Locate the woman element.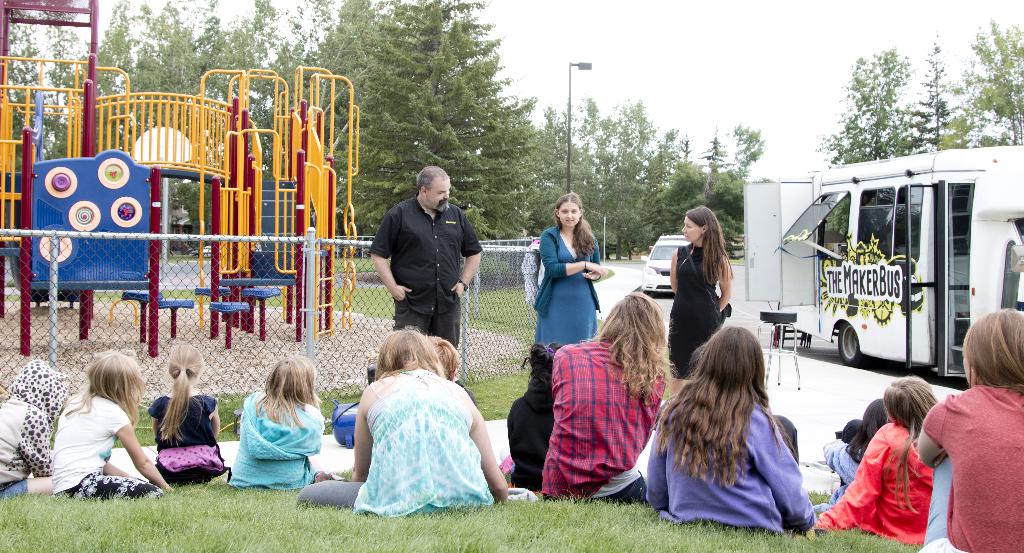
Element bbox: 662/202/737/408.
